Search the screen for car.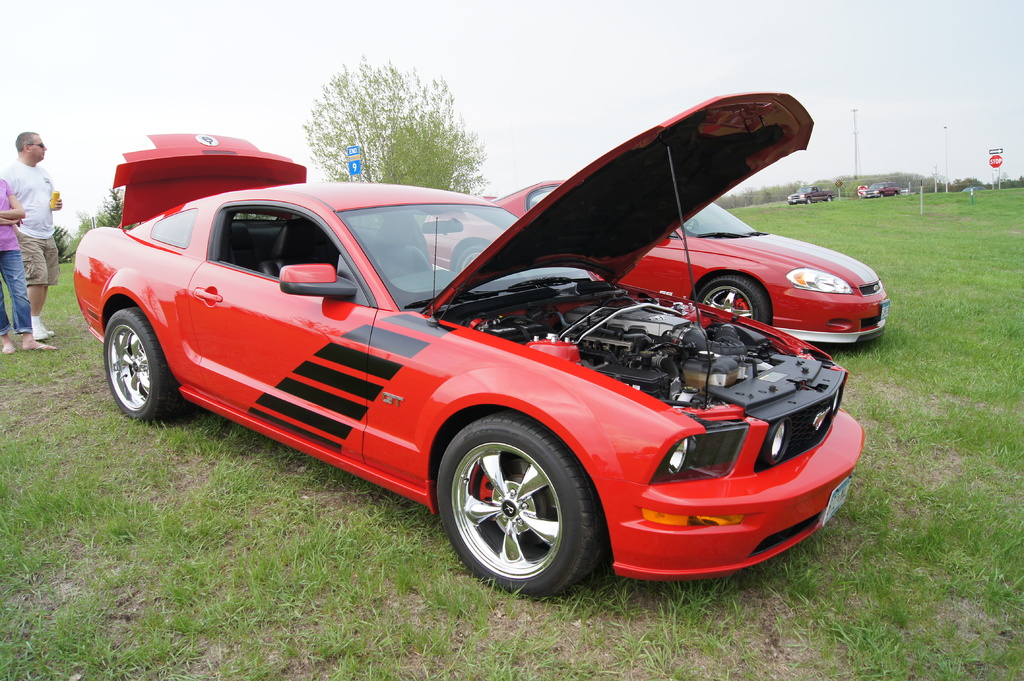
Found at <region>420, 172, 896, 344</region>.
